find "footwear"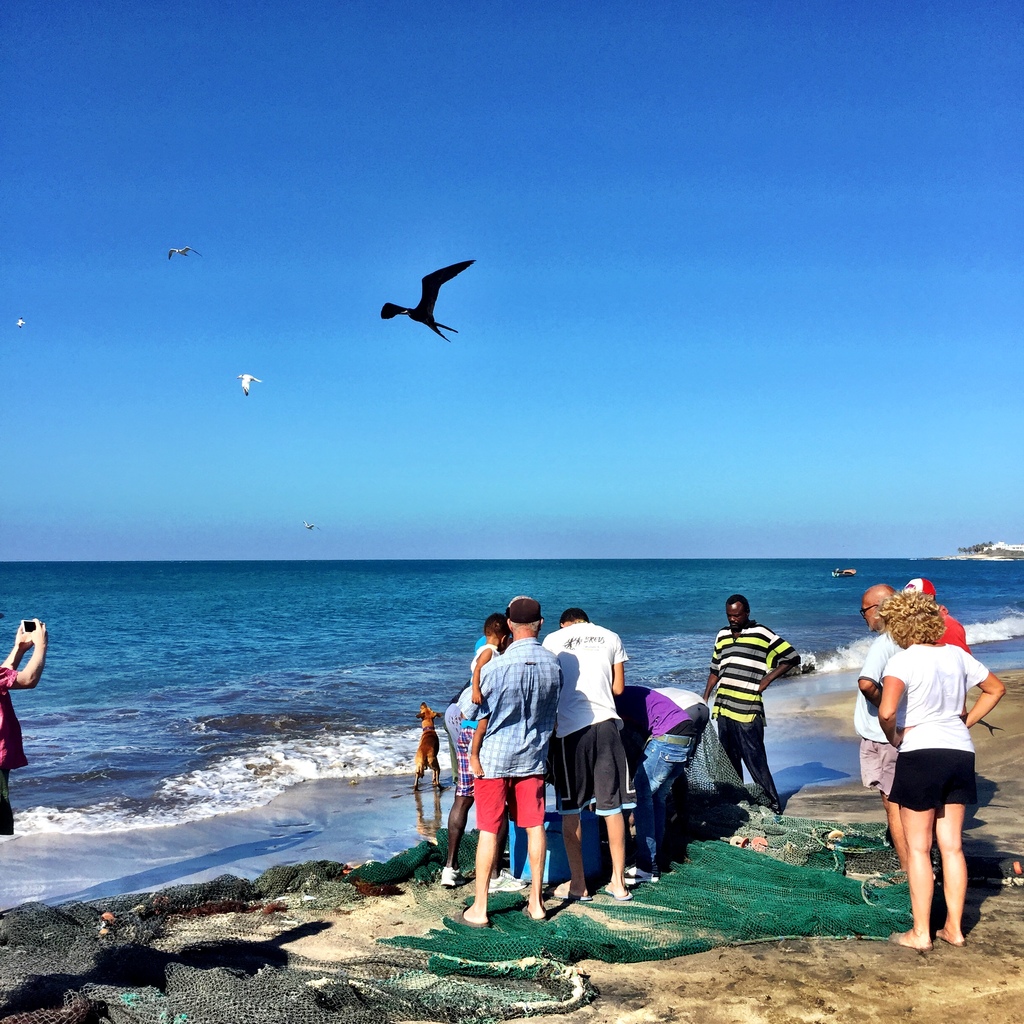
x1=884 y1=932 x2=935 y2=951
